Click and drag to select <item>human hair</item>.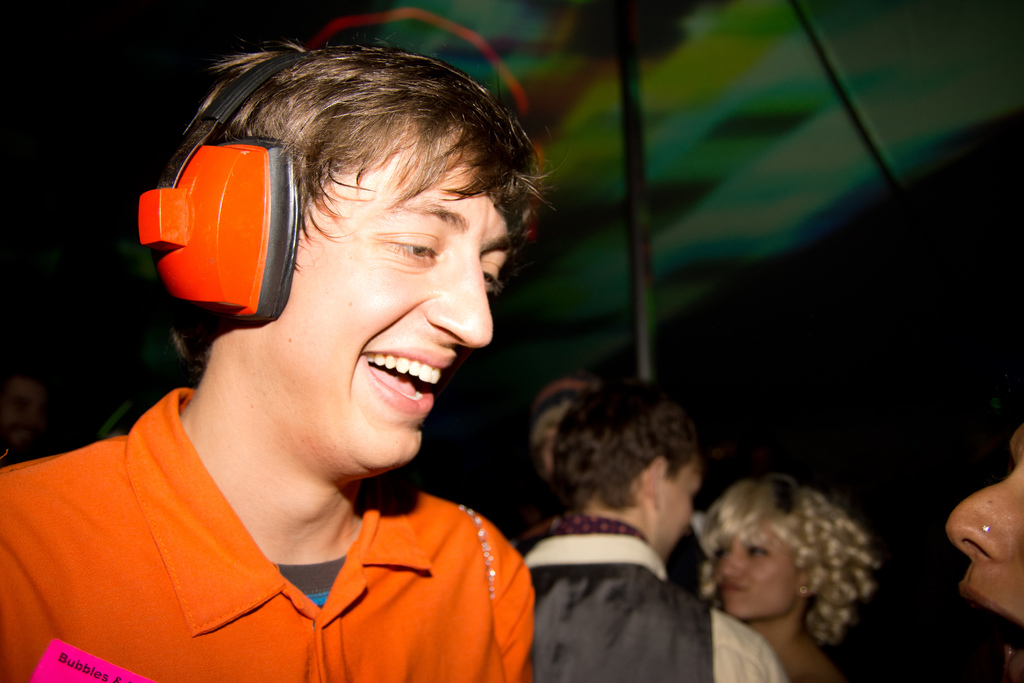
Selection: bbox=[550, 378, 707, 512].
